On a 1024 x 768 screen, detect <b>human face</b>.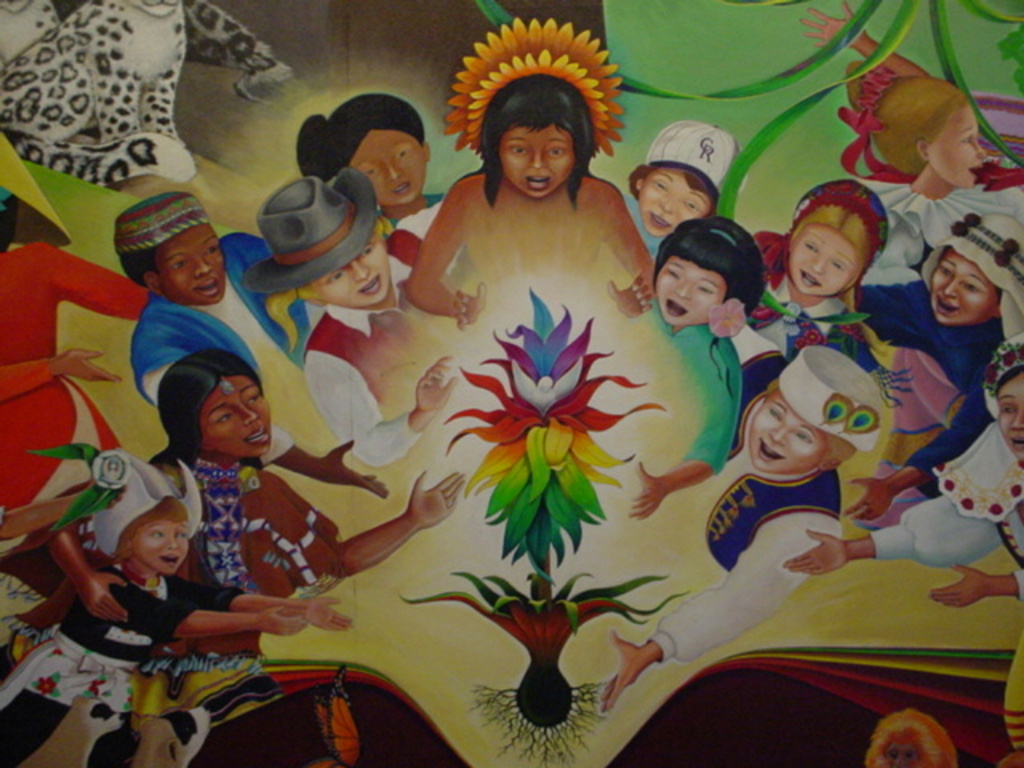
{"left": 930, "top": 259, "right": 995, "bottom": 325}.
